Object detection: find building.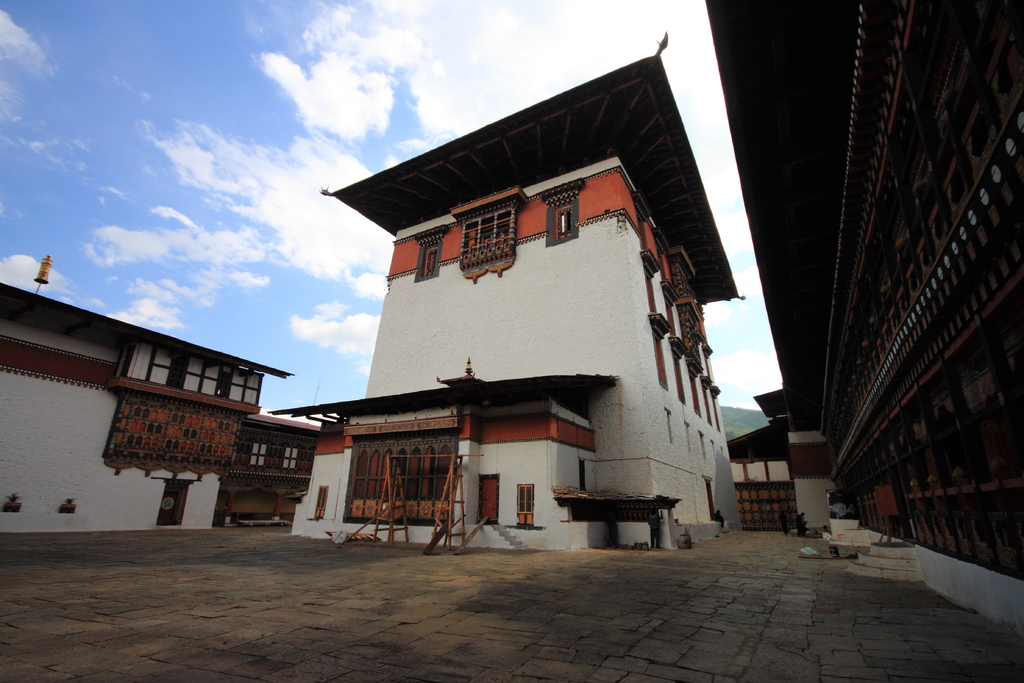
[0, 281, 346, 552].
